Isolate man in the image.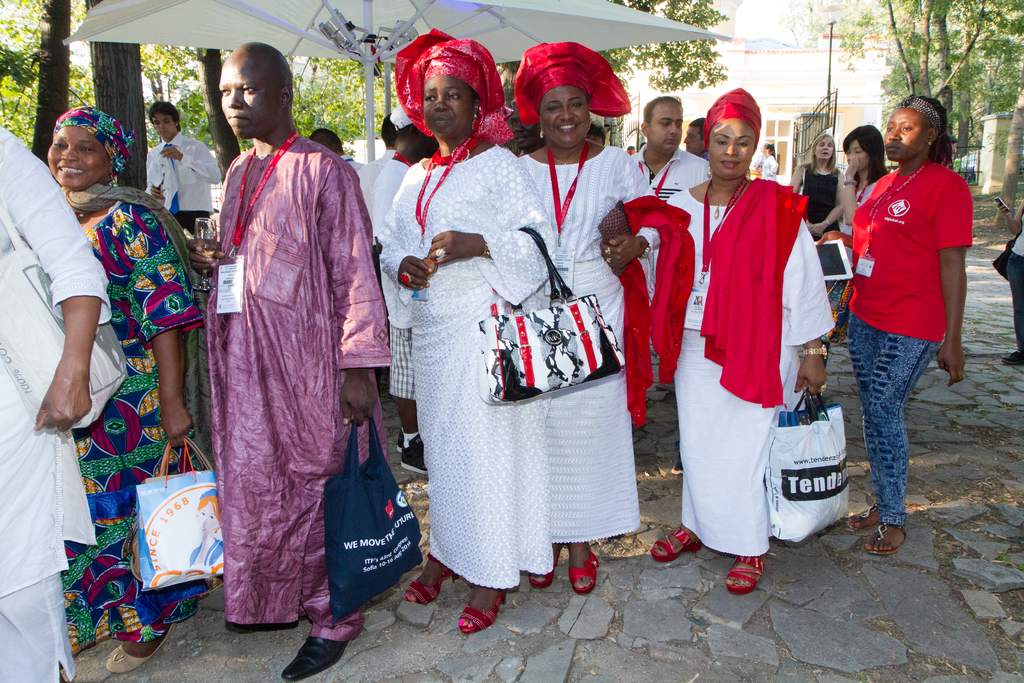
Isolated region: pyautogui.locateOnScreen(682, 122, 701, 152).
